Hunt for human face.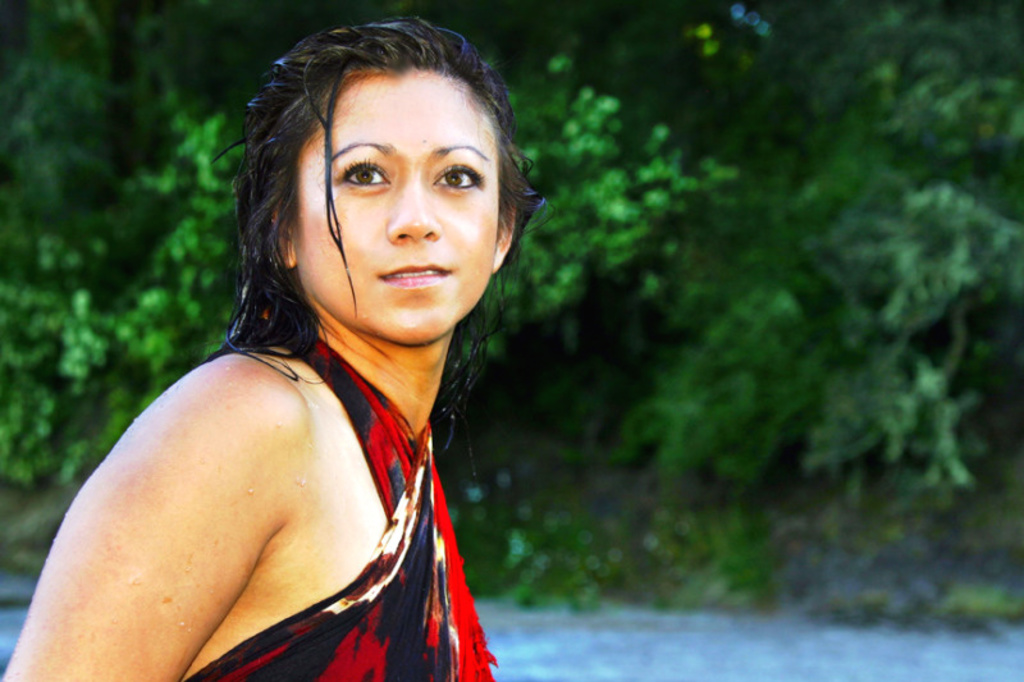
Hunted down at bbox=(294, 70, 499, 340).
